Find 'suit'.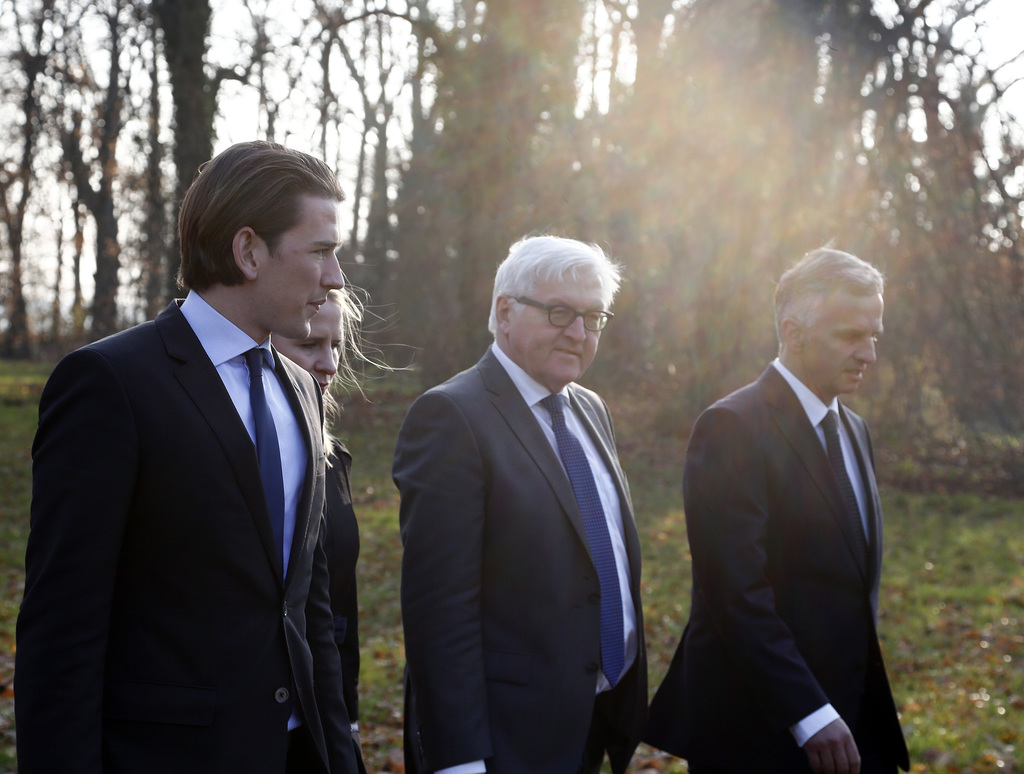
<box>19,172,387,773</box>.
